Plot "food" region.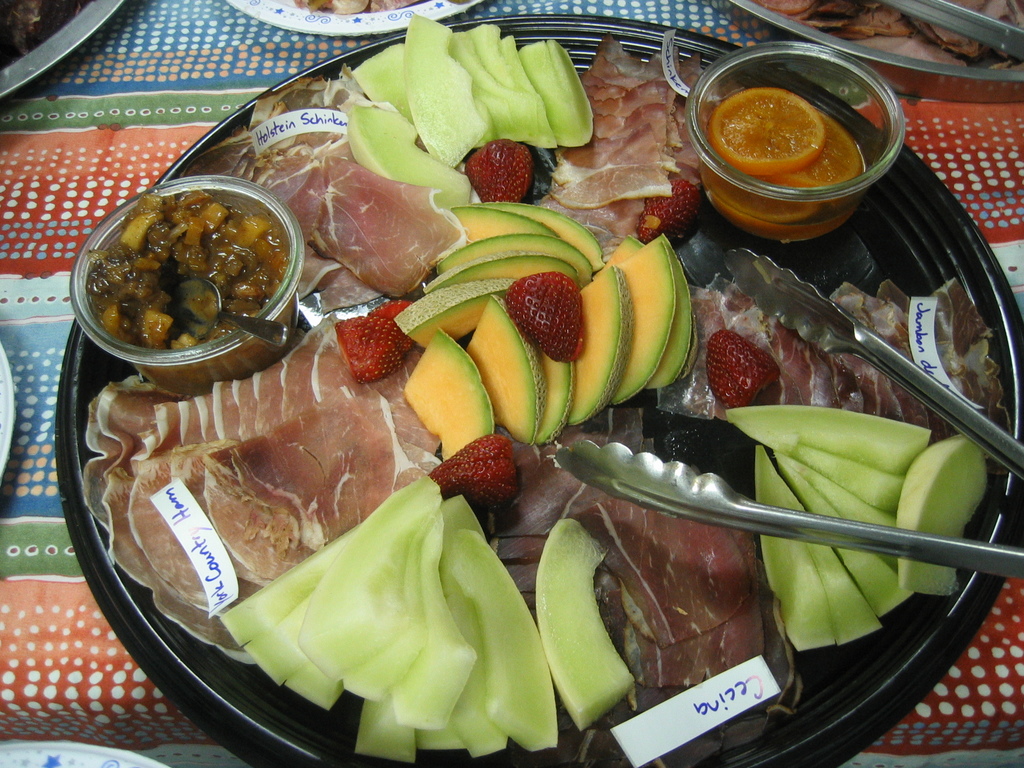
Plotted at rect(76, 10, 1011, 767).
